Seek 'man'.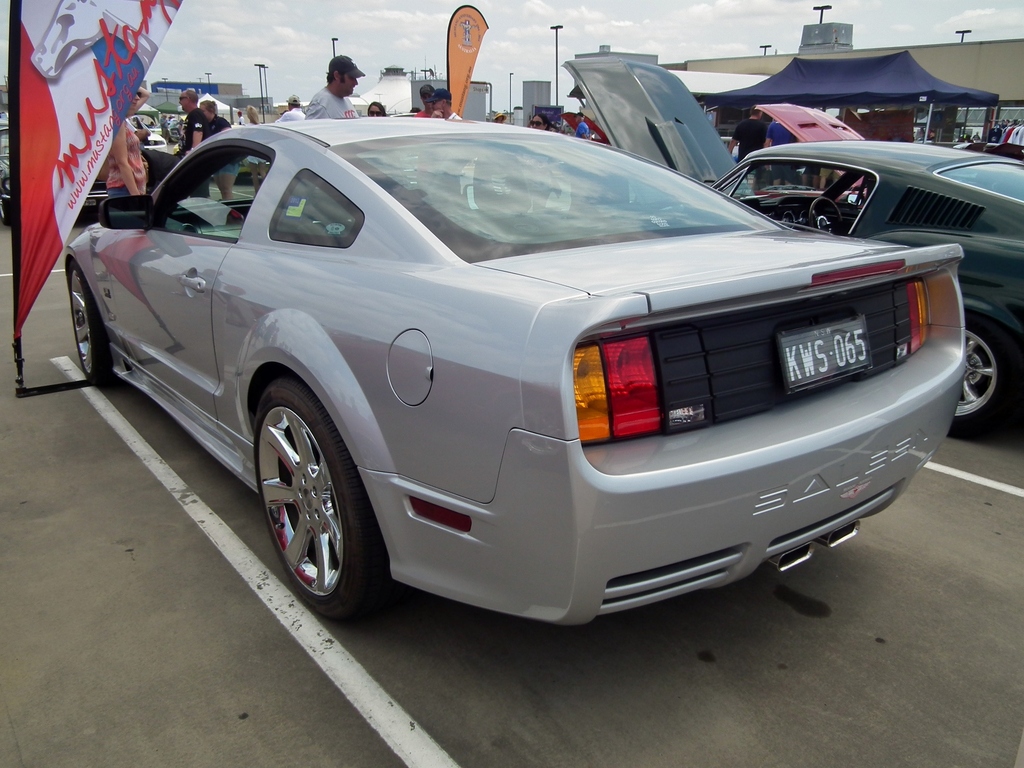
[x1=271, y1=93, x2=306, y2=127].
